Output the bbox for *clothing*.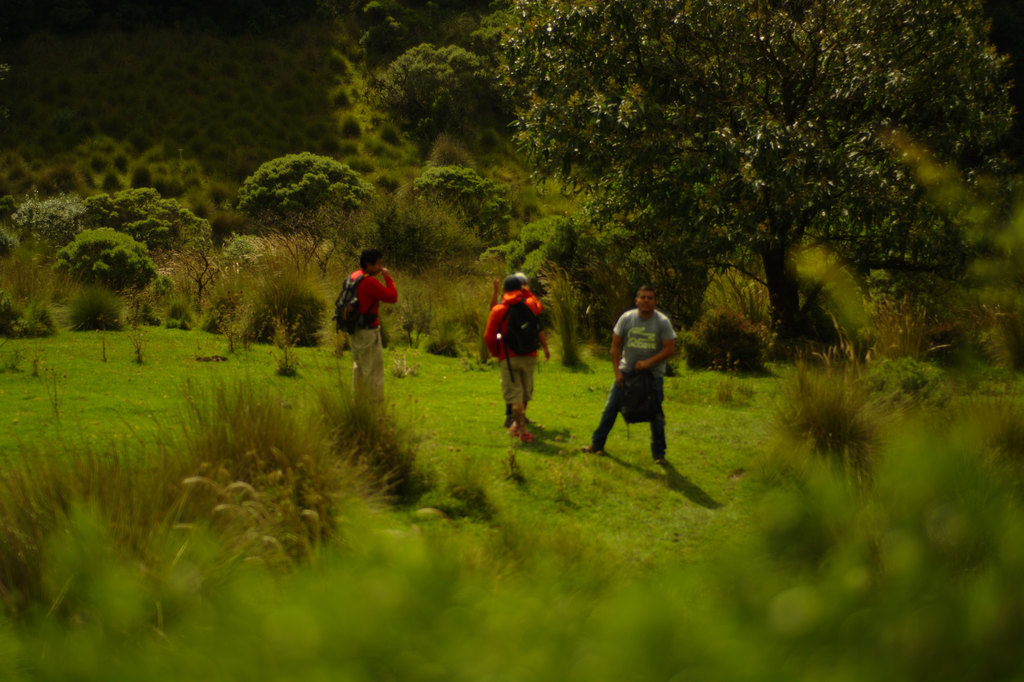
region(591, 307, 666, 454).
